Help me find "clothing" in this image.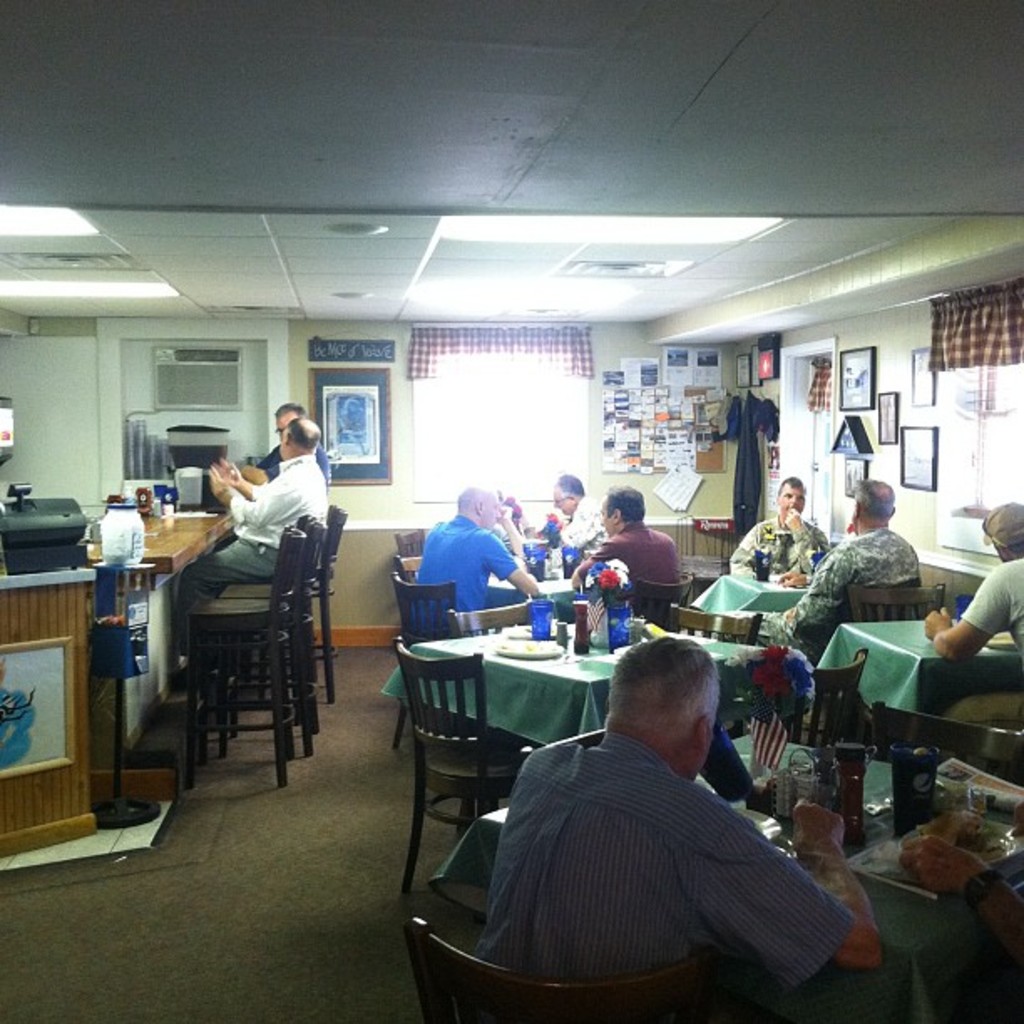
Found it: select_region(724, 514, 827, 582).
